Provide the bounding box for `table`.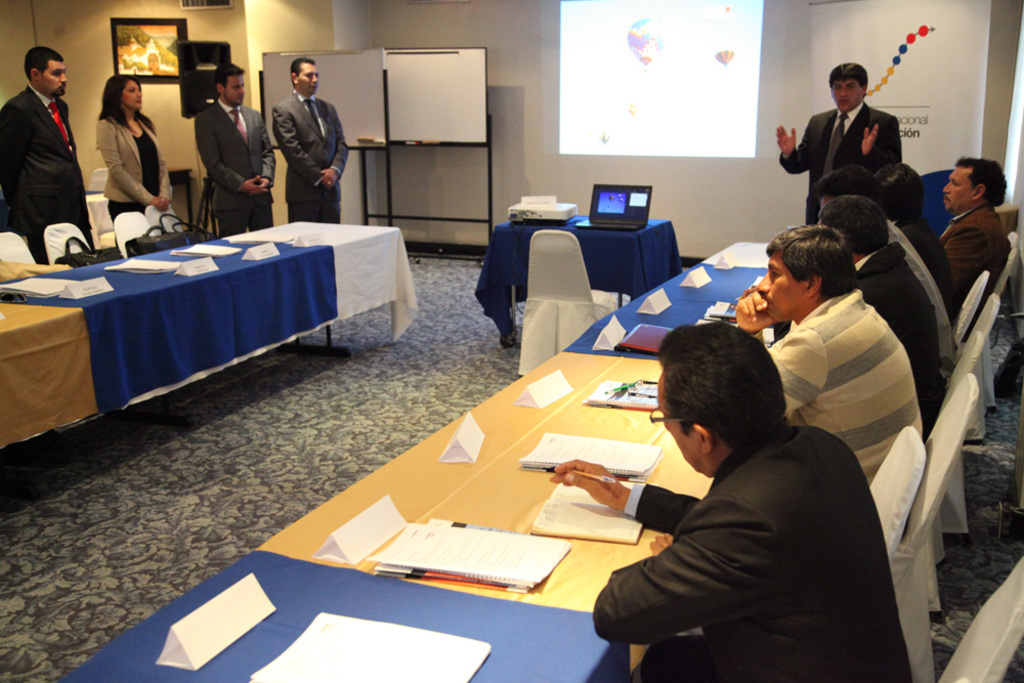
bbox(44, 242, 772, 682).
